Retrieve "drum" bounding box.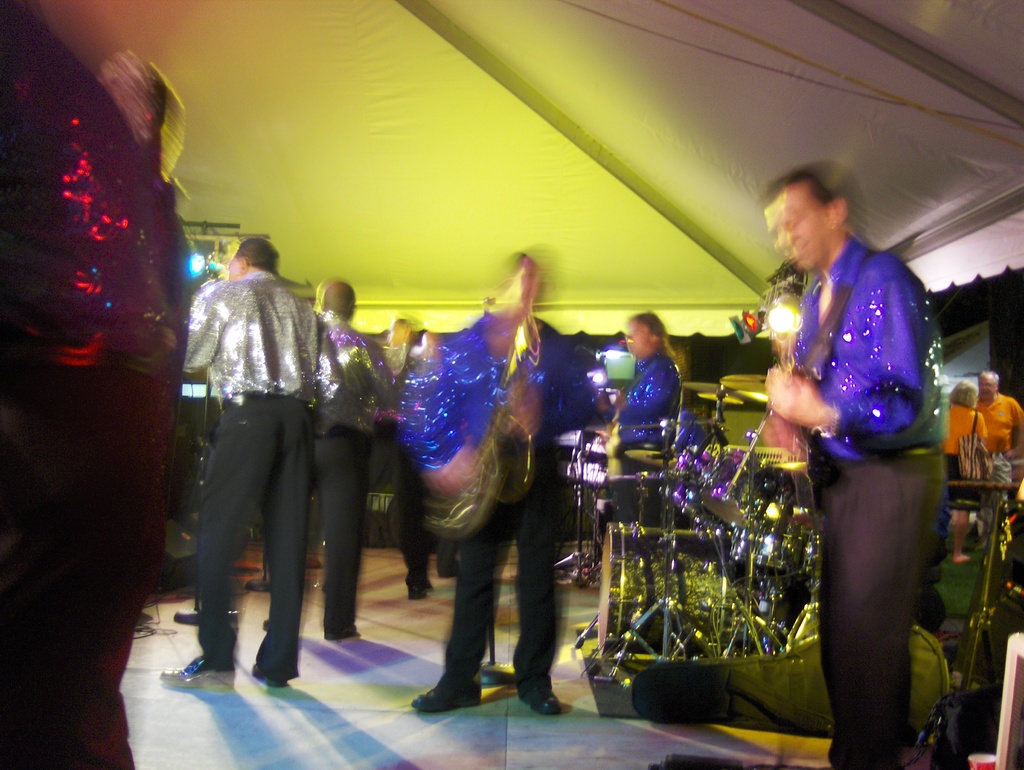
Bounding box: (696, 447, 783, 527).
